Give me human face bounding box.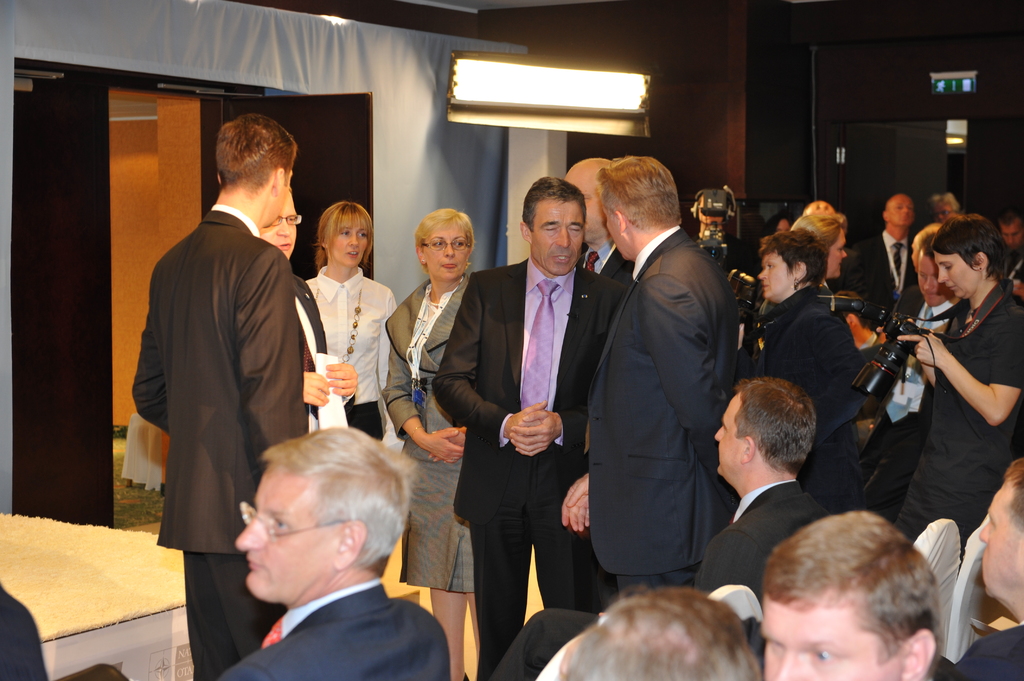
[570,182,609,239].
